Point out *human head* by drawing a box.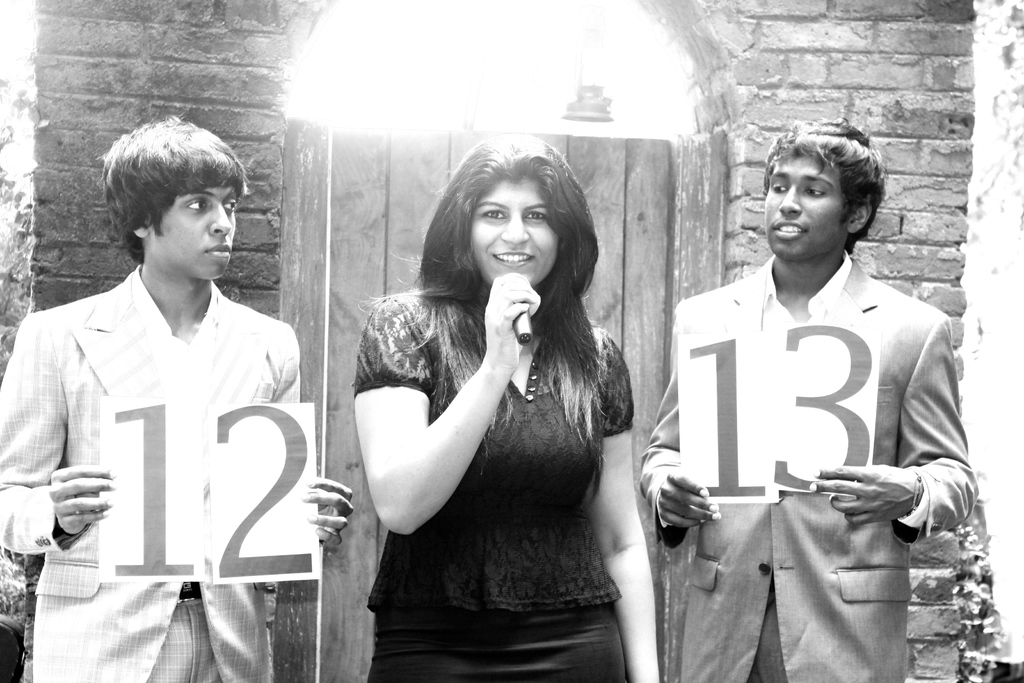
99/115/245/281.
